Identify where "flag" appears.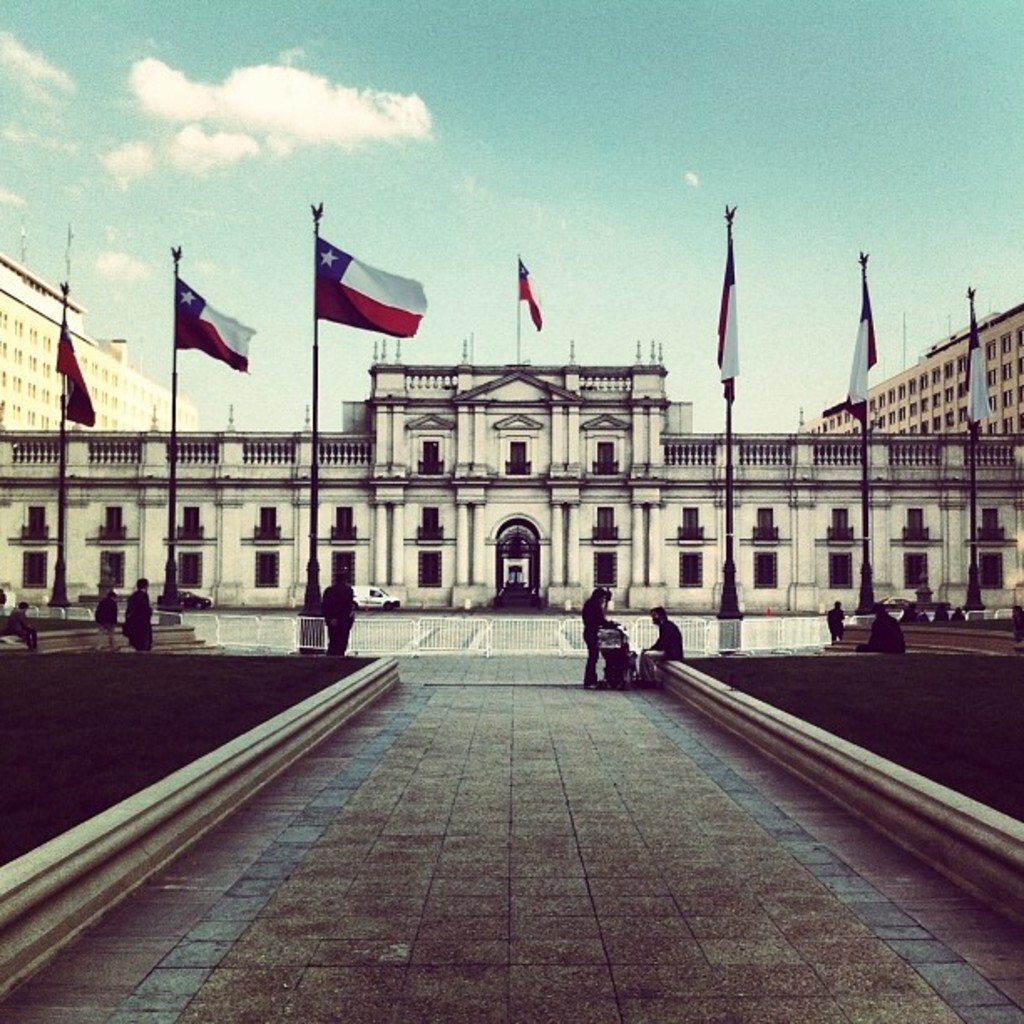
Appears at [left=505, top=253, right=542, bottom=330].
